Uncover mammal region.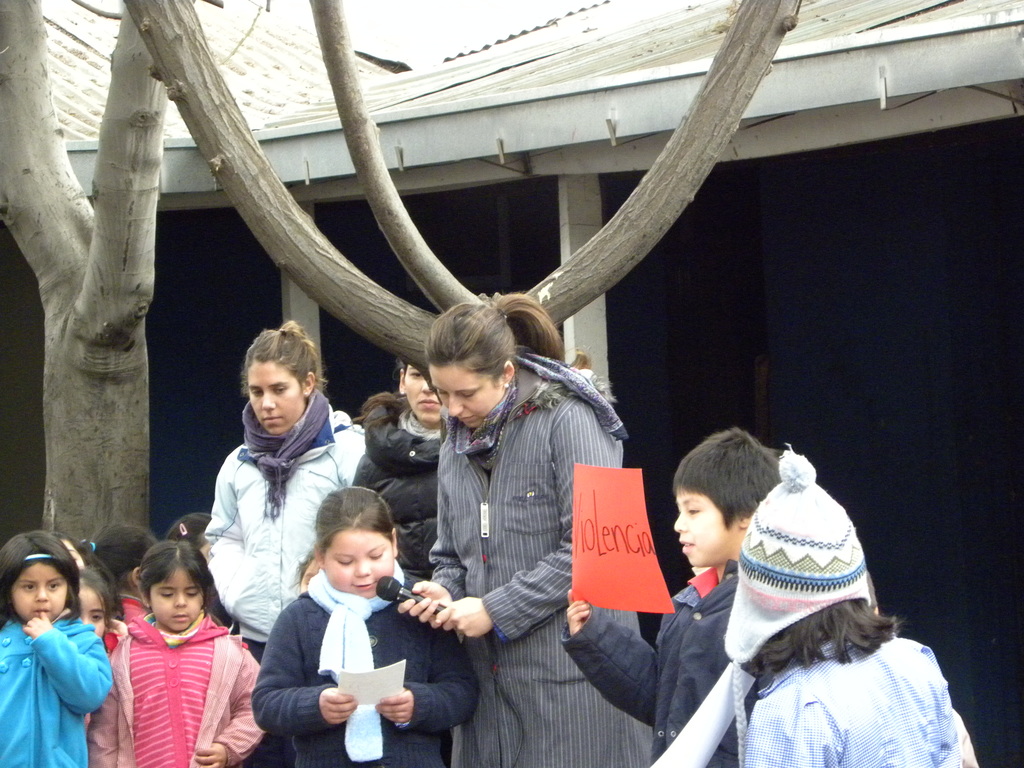
Uncovered: (298,355,448,596).
